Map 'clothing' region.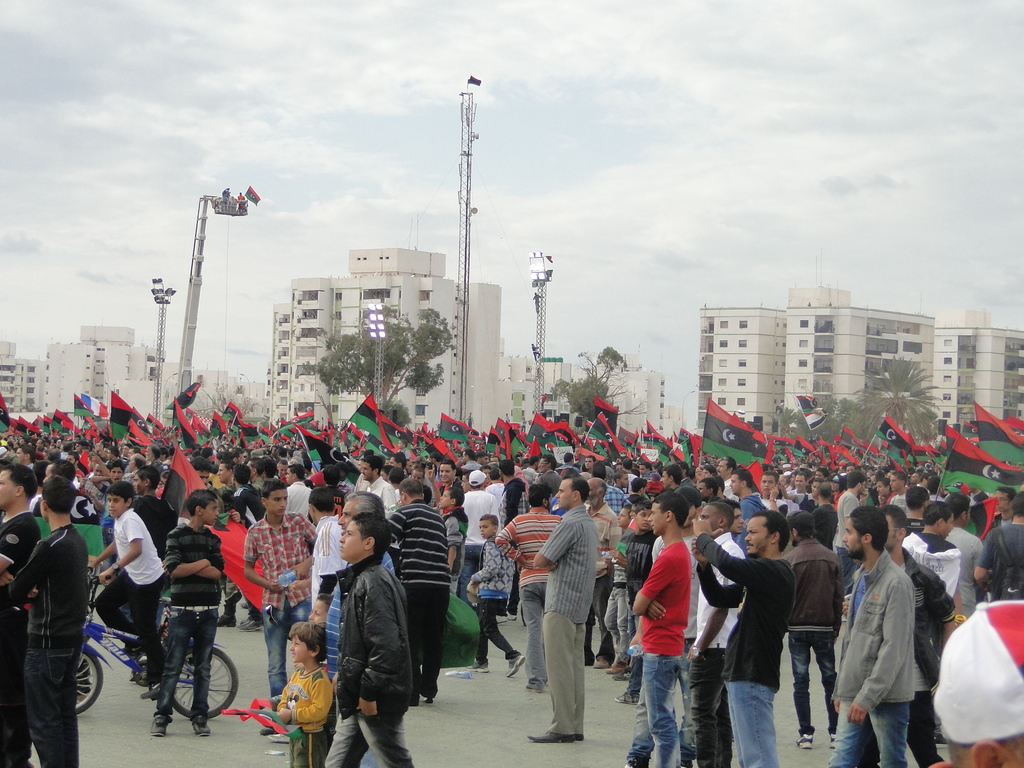
Mapped to (949,525,980,610).
